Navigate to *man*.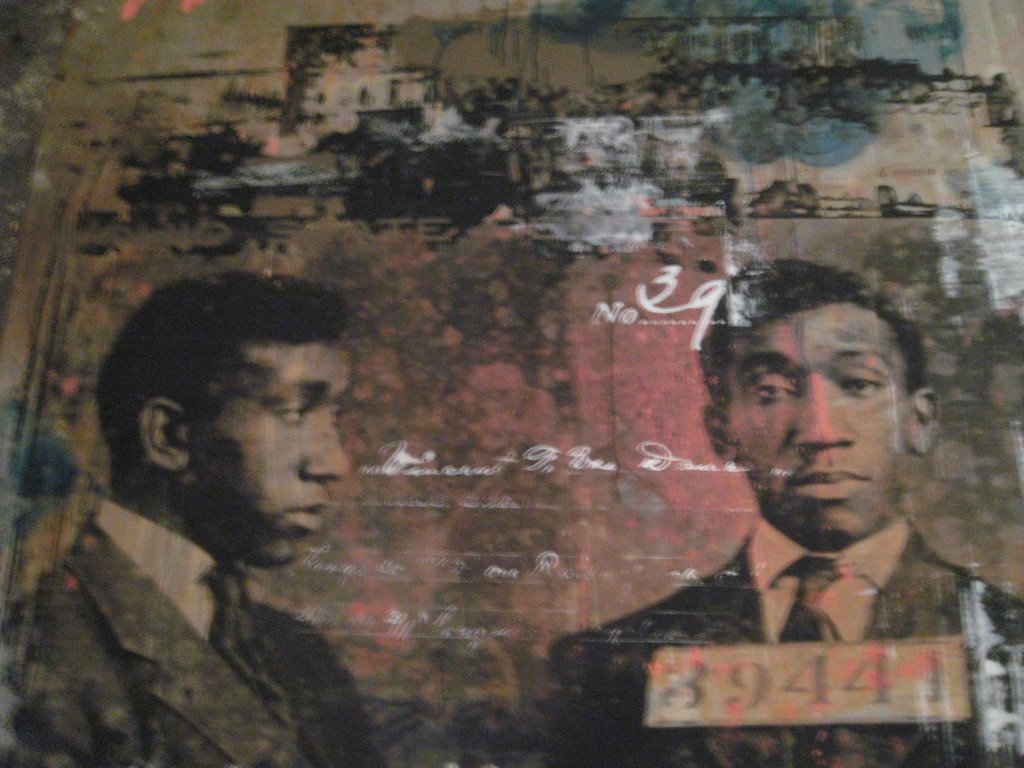
Navigation target: [630, 260, 1005, 712].
